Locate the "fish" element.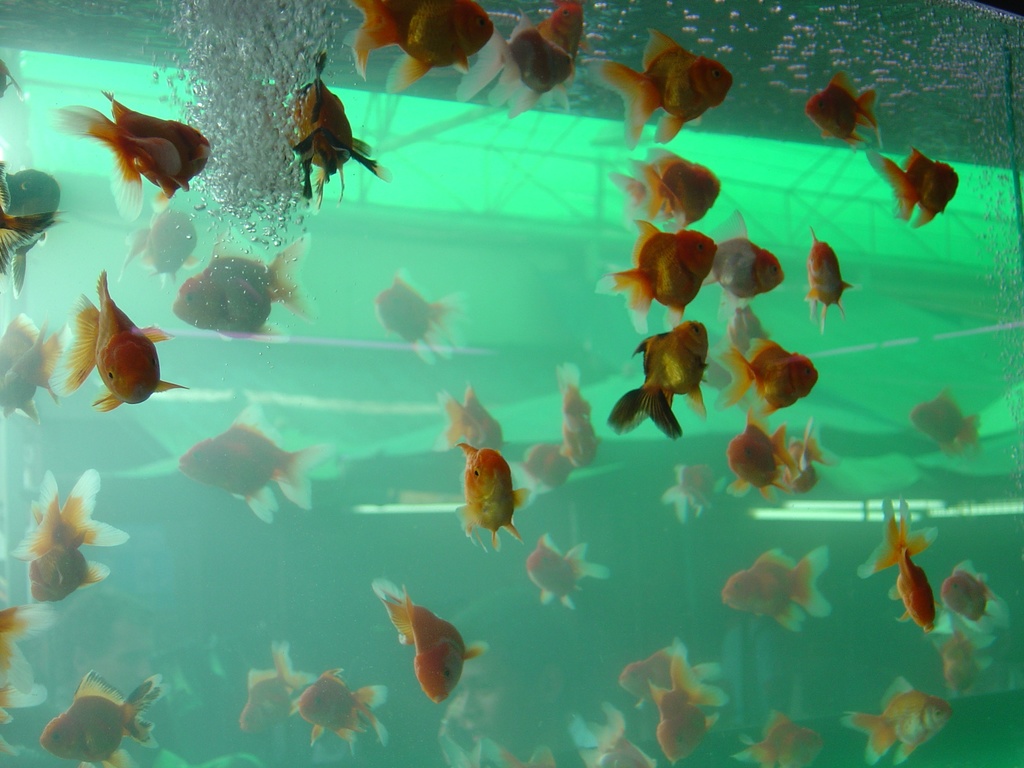
Element bbox: Rect(593, 218, 719, 339).
